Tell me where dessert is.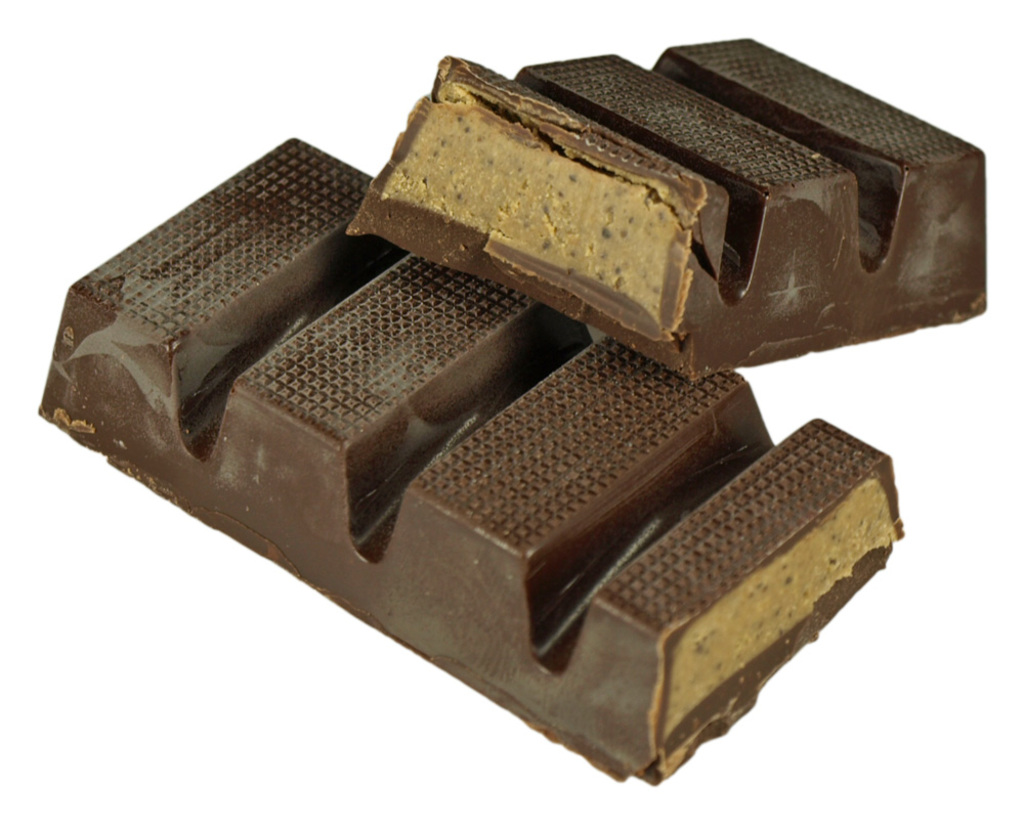
dessert is at [45, 134, 902, 774].
